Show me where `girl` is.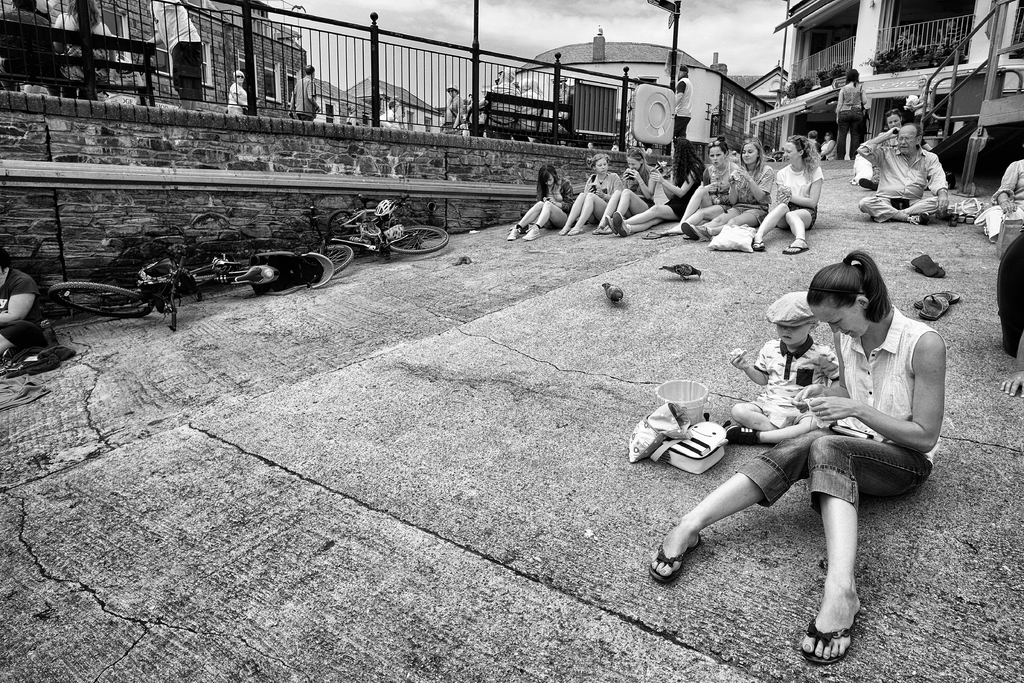
`girl` is at select_region(606, 138, 705, 235).
